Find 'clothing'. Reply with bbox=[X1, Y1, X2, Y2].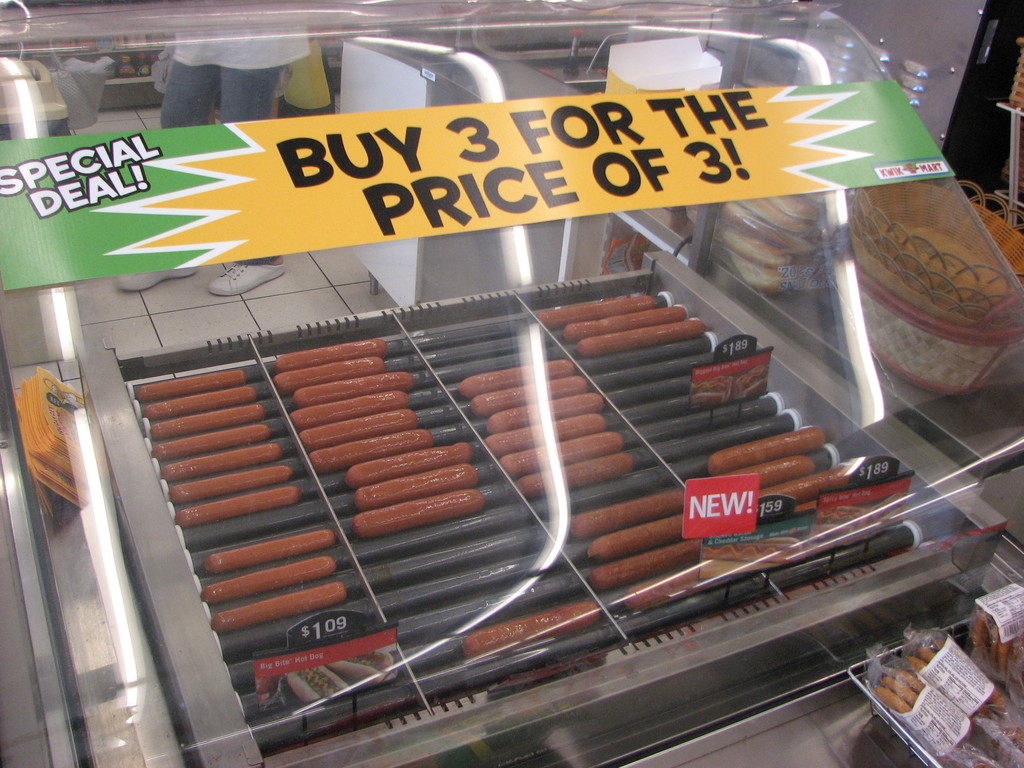
bbox=[159, 26, 310, 266].
